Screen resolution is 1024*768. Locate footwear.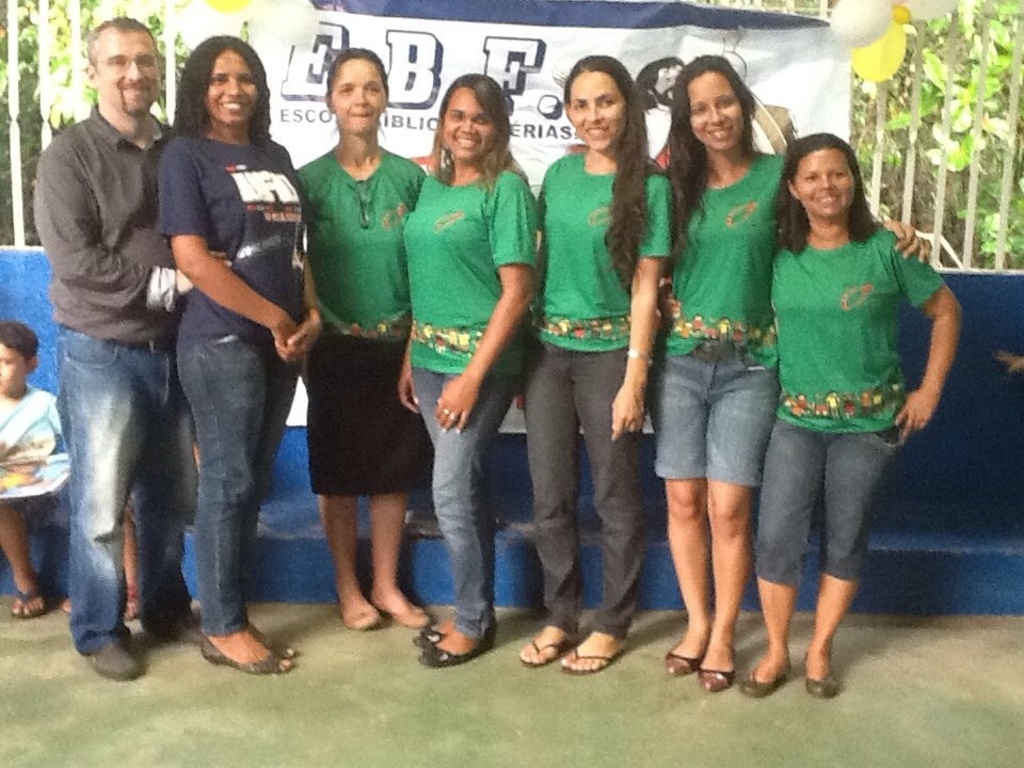
(338,592,383,626).
